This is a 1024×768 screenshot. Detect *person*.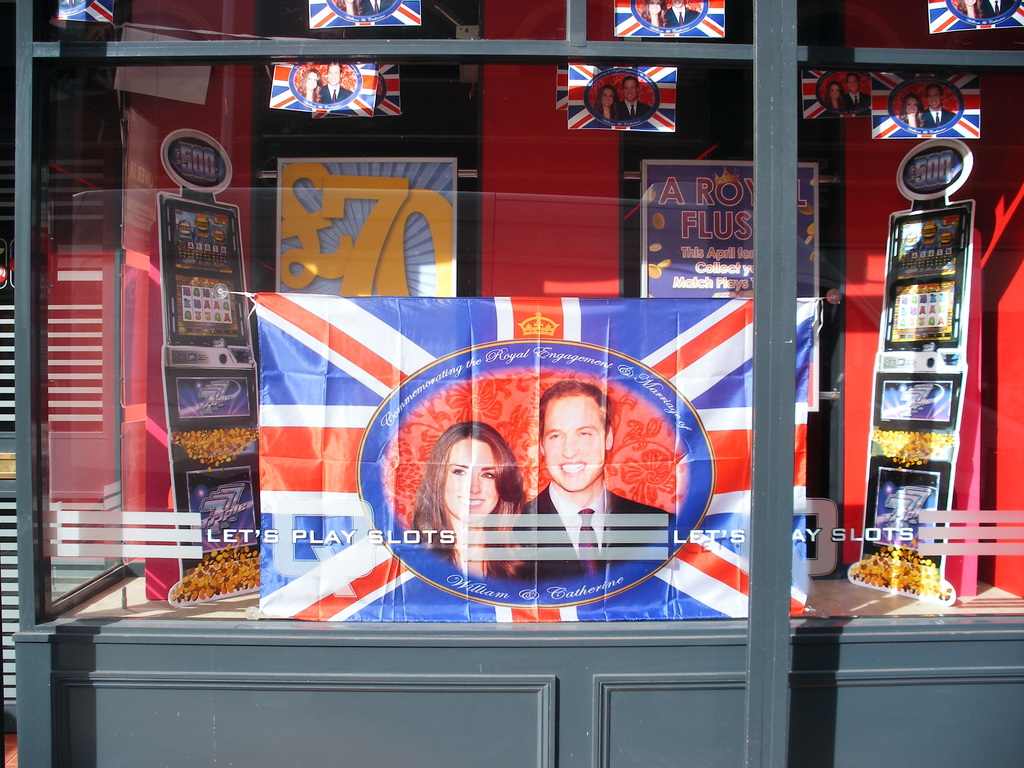
(left=825, top=76, right=849, bottom=110).
